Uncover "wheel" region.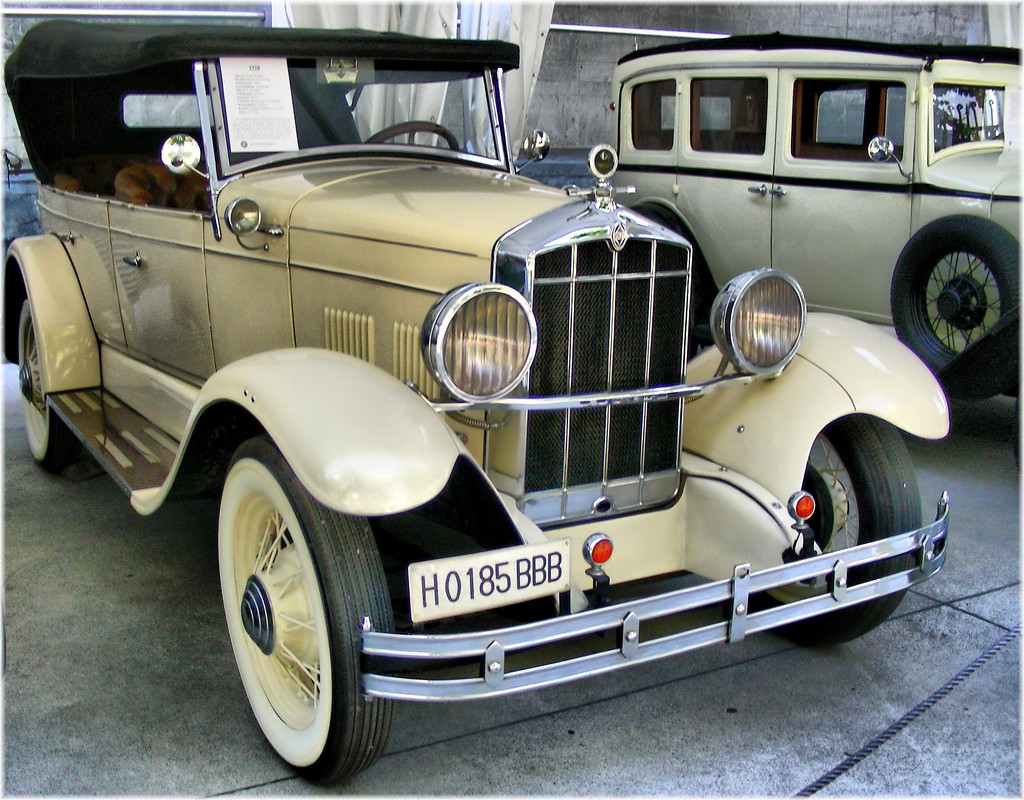
Uncovered: 742,415,929,653.
